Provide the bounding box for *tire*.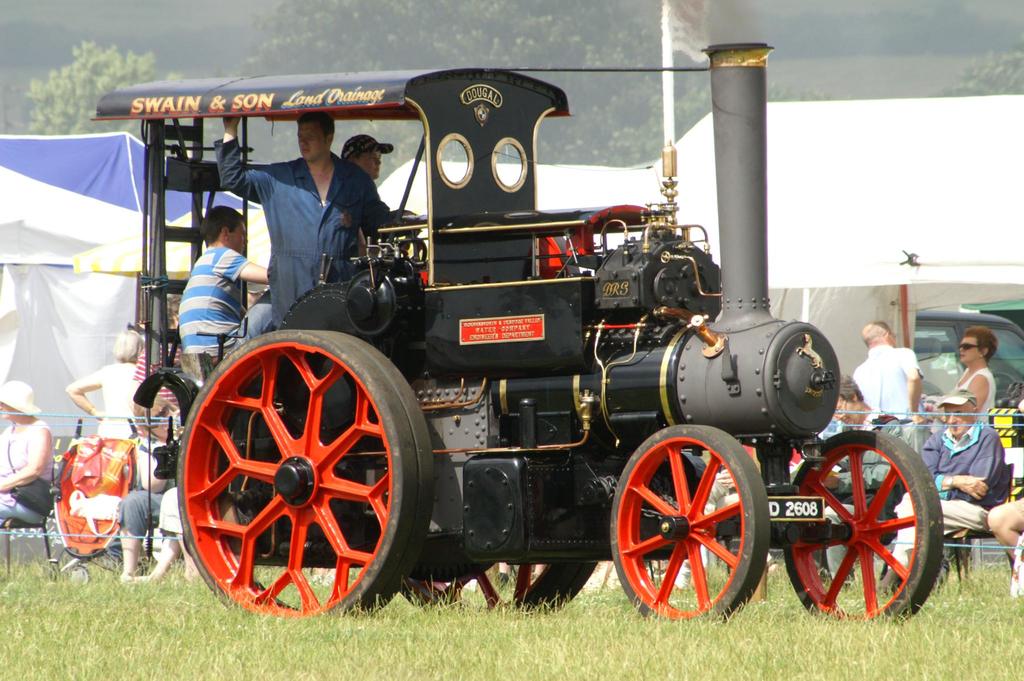
Rect(404, 561, 595, 612).
